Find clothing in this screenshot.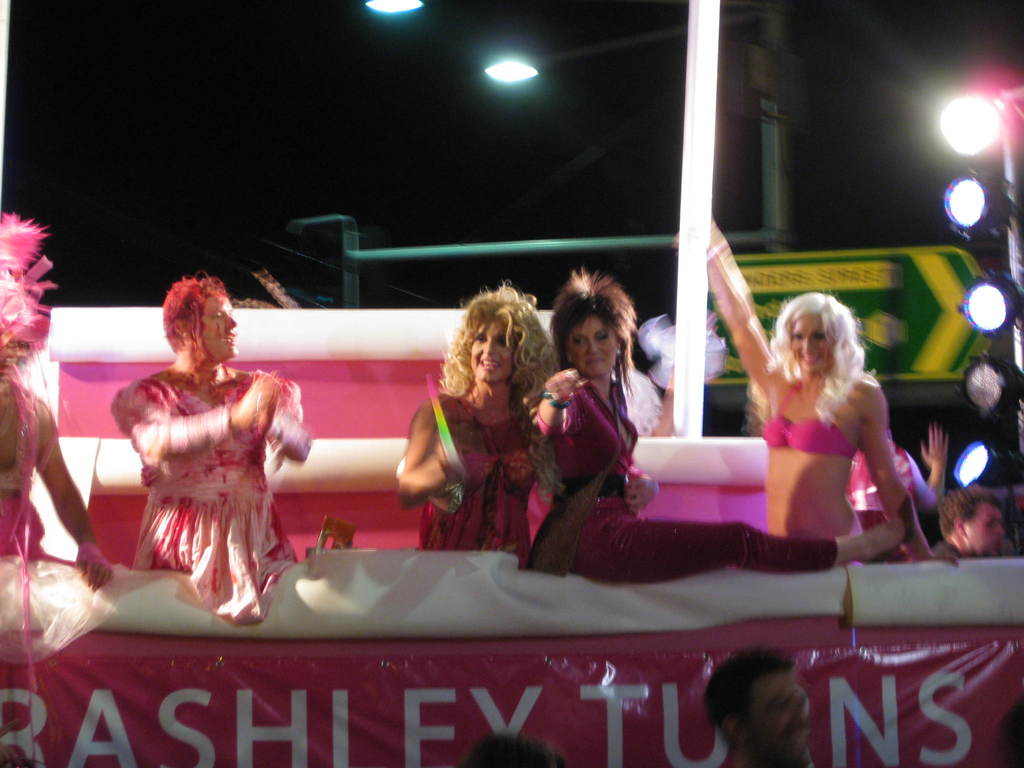
The bounding box for clothing is l=422, t=395, r=556, b=563.
